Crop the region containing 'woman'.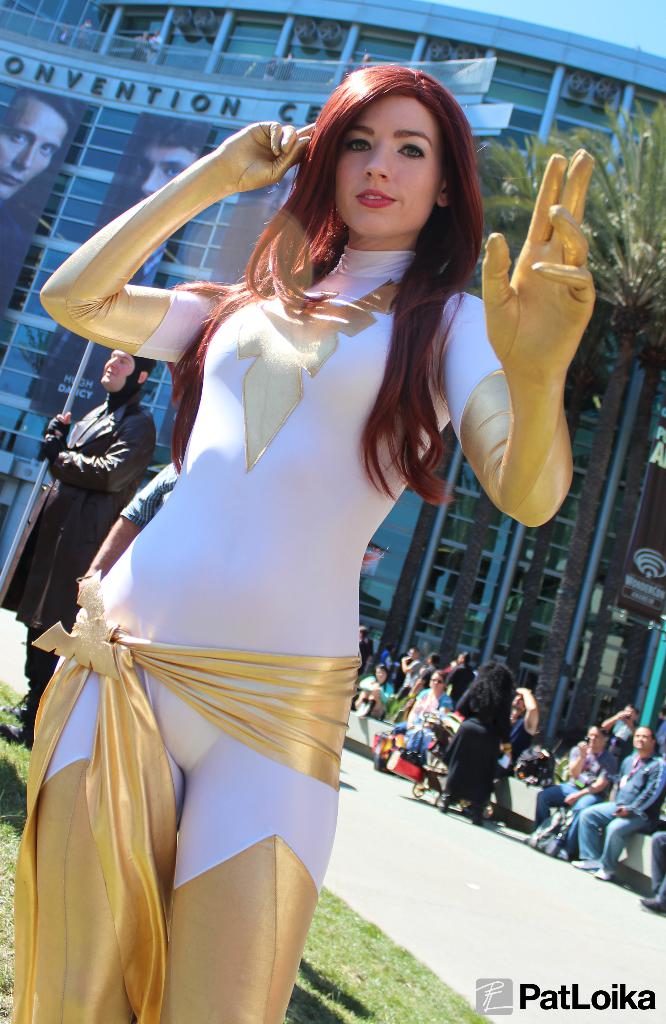
Crop region: x1=352 y1=666 x2=394 y2=720.
